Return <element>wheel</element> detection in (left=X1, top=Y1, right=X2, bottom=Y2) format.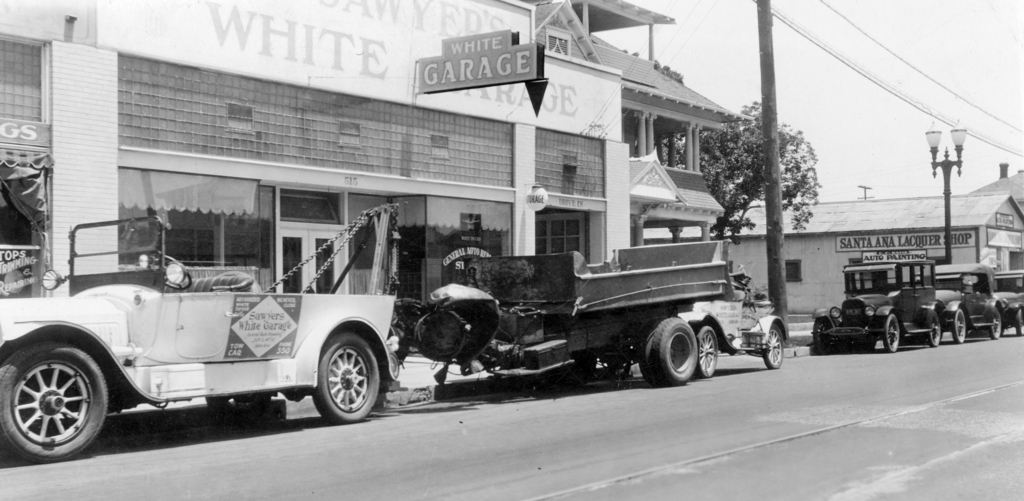
(left=808, top=315, right=833, bottom=354).
